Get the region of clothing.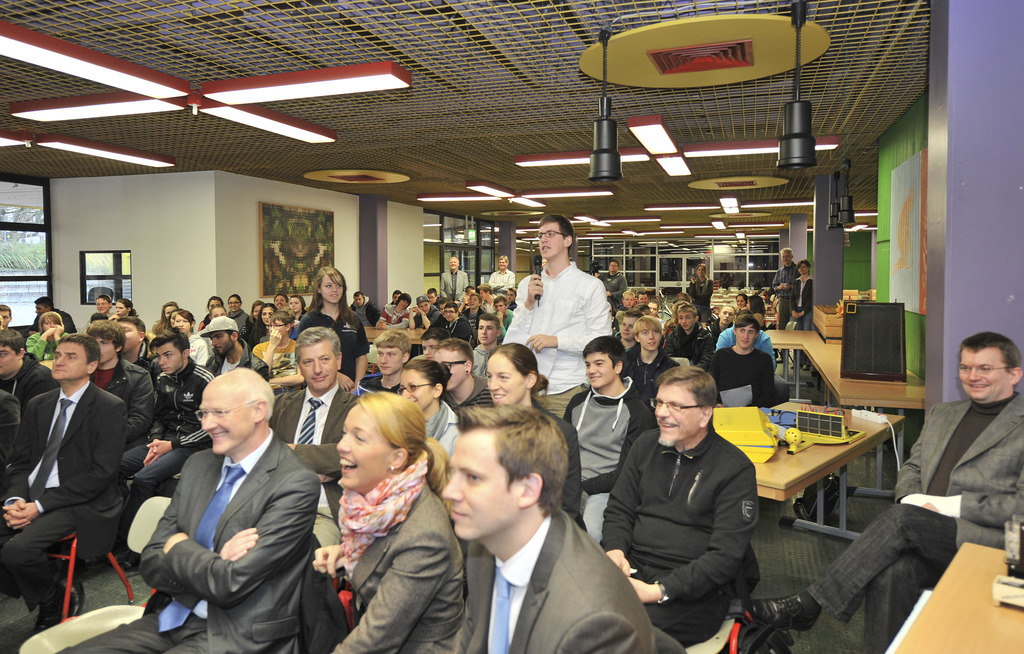
x1=771, y1=262, x2=796, y2=326.
